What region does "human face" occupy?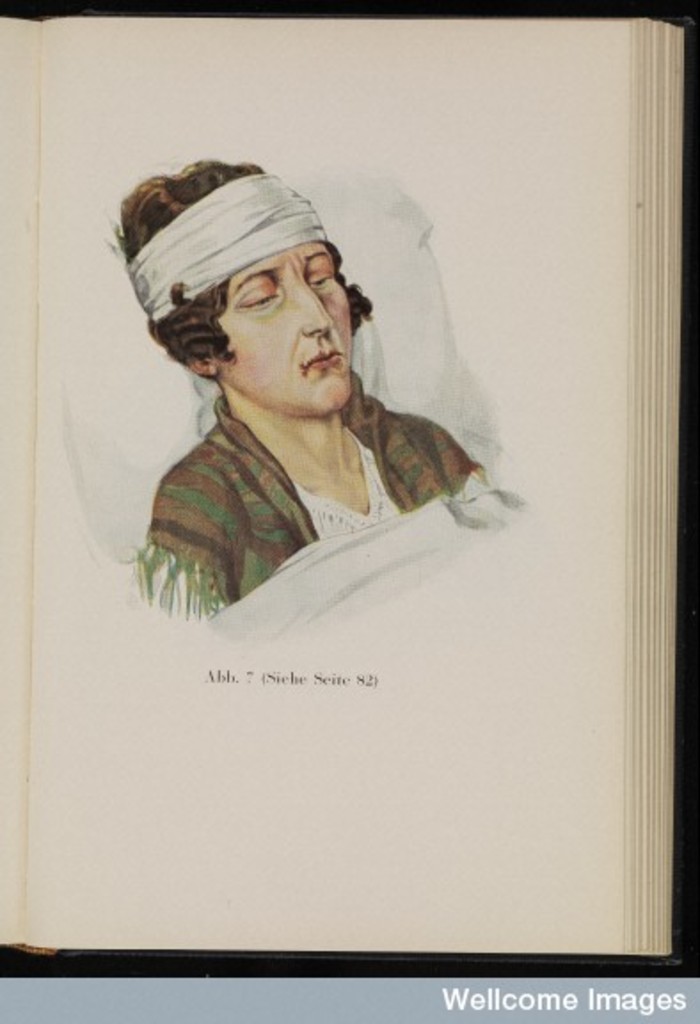
(x1=215, y1=242, x2=355, y2=411).
